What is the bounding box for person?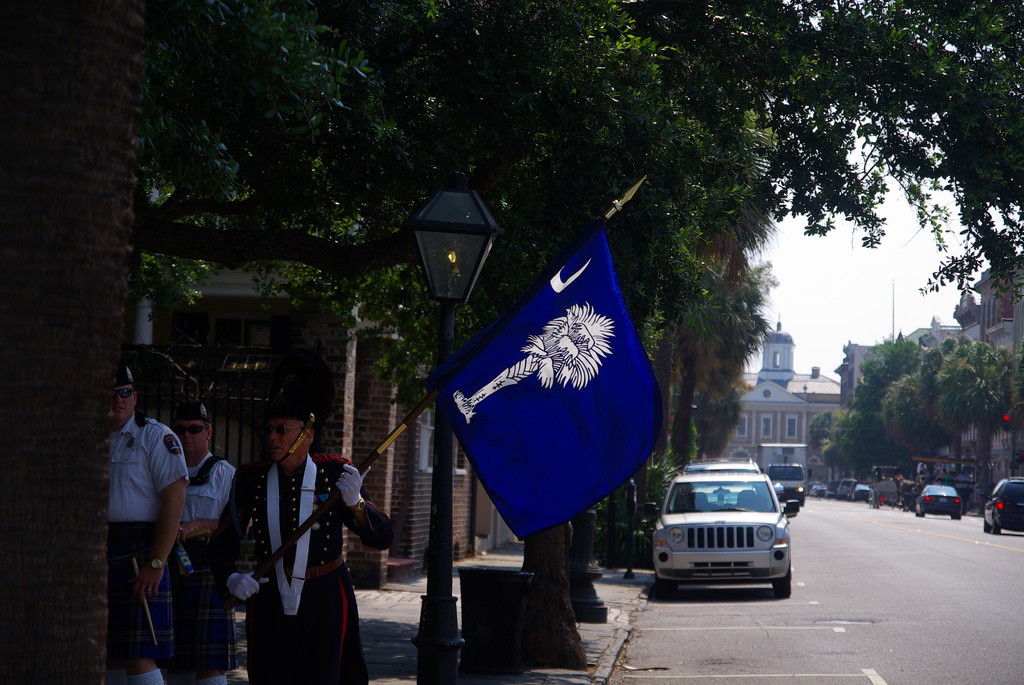
207/398/395/684.
